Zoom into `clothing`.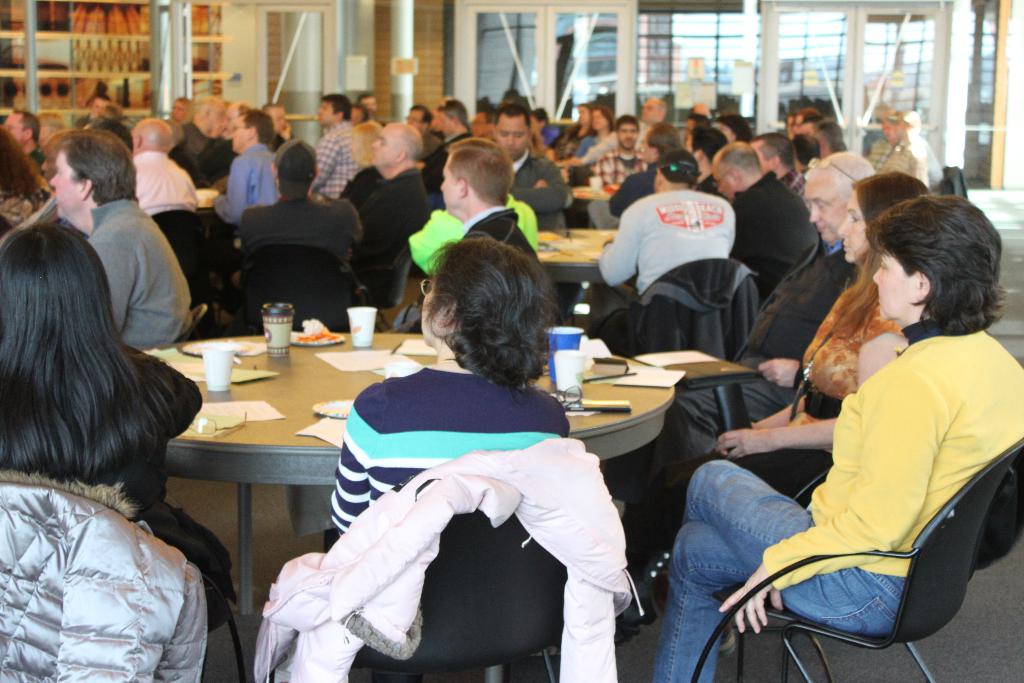
Zoom target: [x1=0, y1=353, x2=236, y2=682].
